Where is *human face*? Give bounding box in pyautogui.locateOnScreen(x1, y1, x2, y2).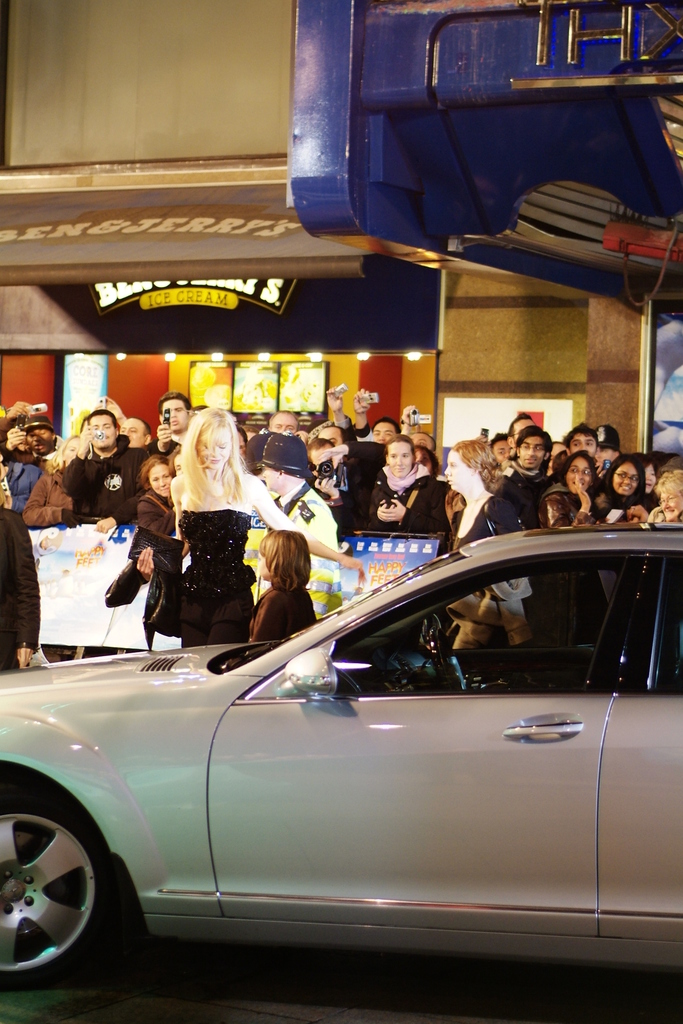
pyautogui.locateOnScreen(373, 420, 392, 445).
